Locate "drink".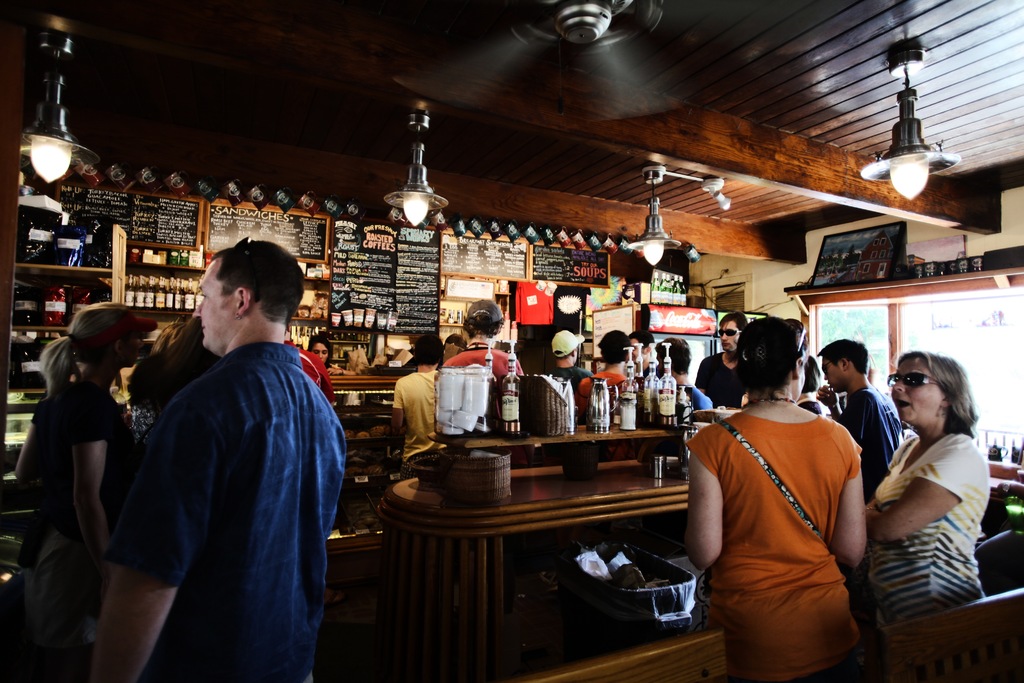
Bounding box: (left=657, top=391, right=677, bottom=425).
